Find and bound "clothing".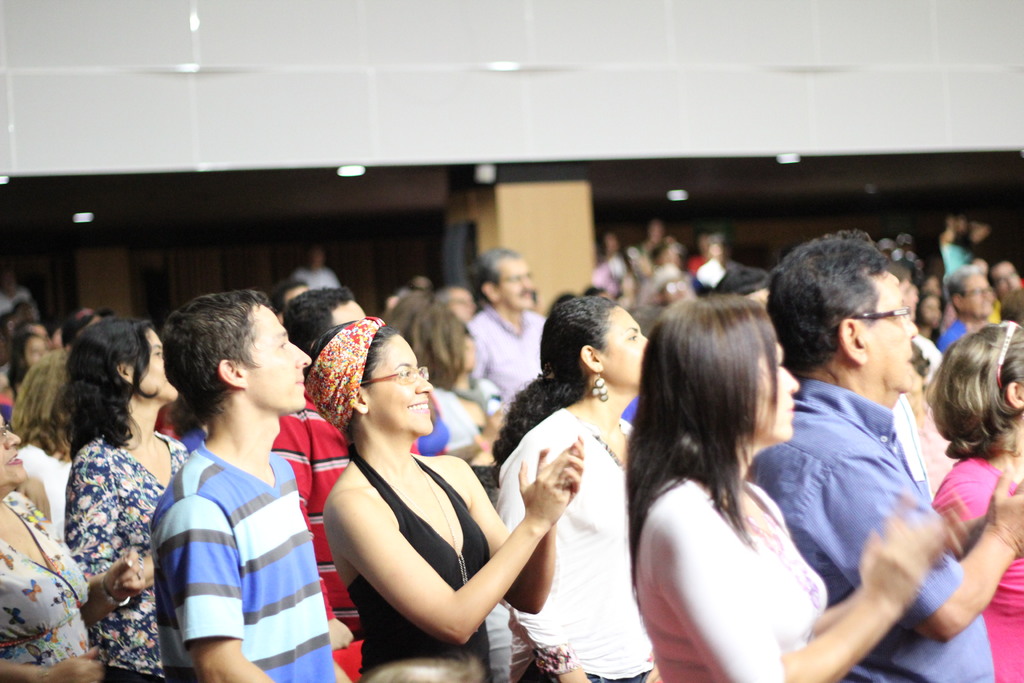
Bound: <box>895,335,954,497</box>.
